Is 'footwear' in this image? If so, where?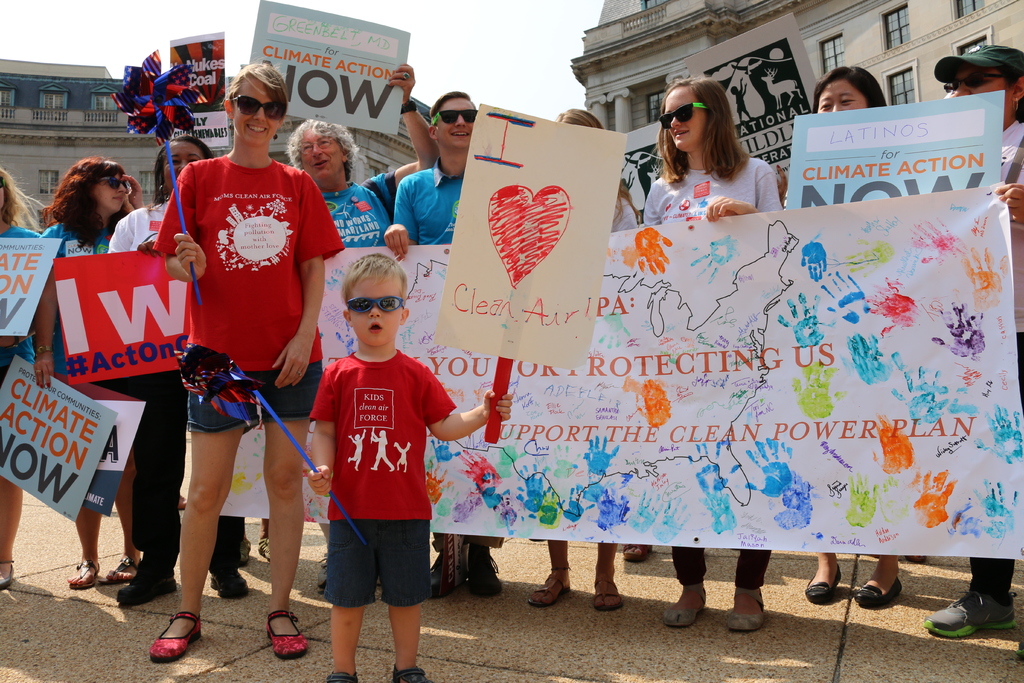
Yes, at box=[326, 670, 360, 682].
